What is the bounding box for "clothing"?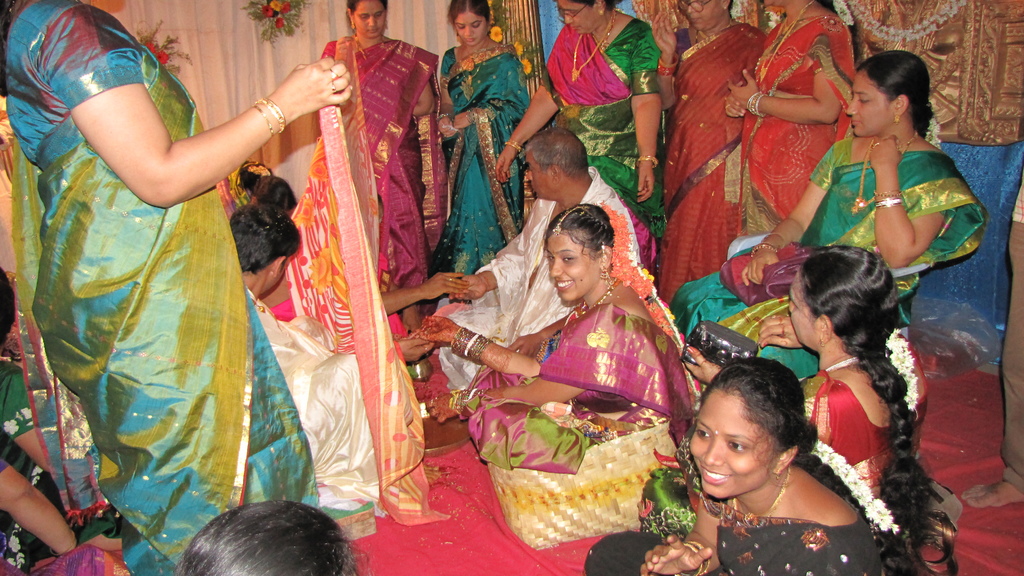
detection(456, 294, 699, 474).
